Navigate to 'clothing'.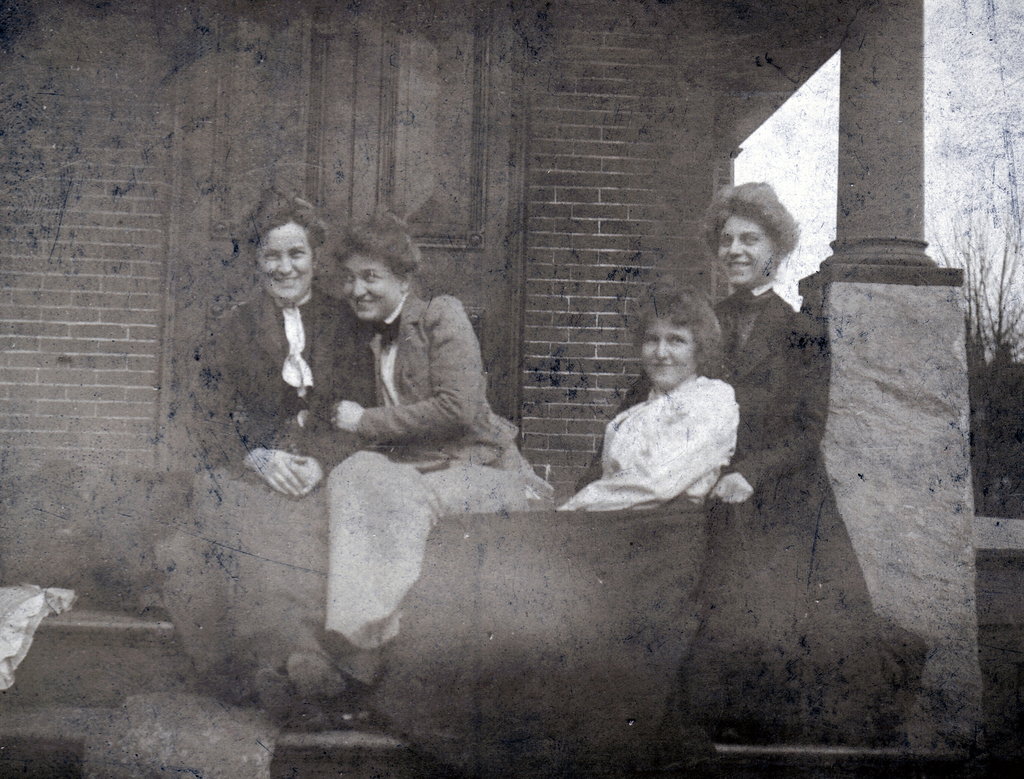
Navigation target: [x1=314, y1=252, x2=540, y2=615].
